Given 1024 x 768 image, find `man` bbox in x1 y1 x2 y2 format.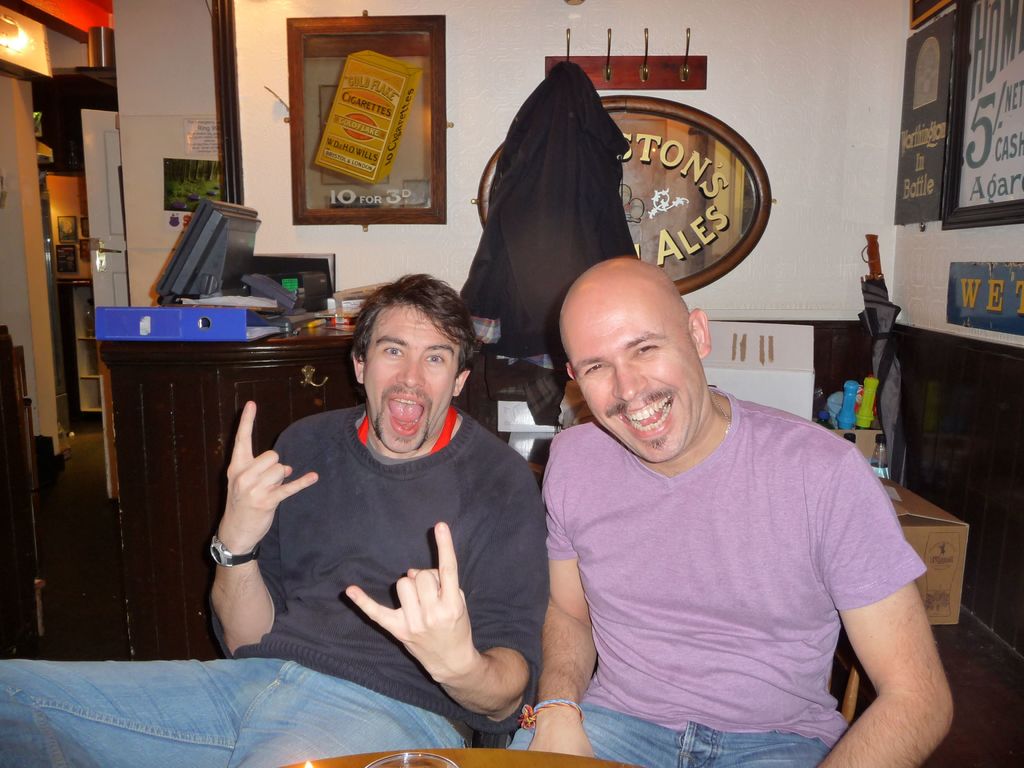
492 227 931 761.
